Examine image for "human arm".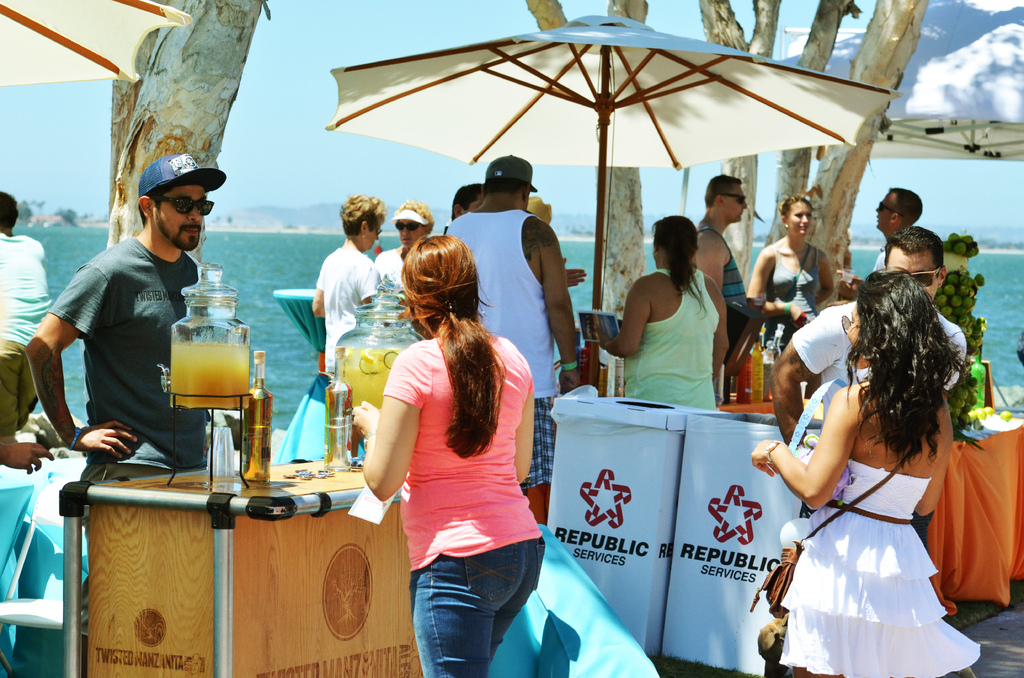
Examination result: select_region(362, 238, 374, 311).
